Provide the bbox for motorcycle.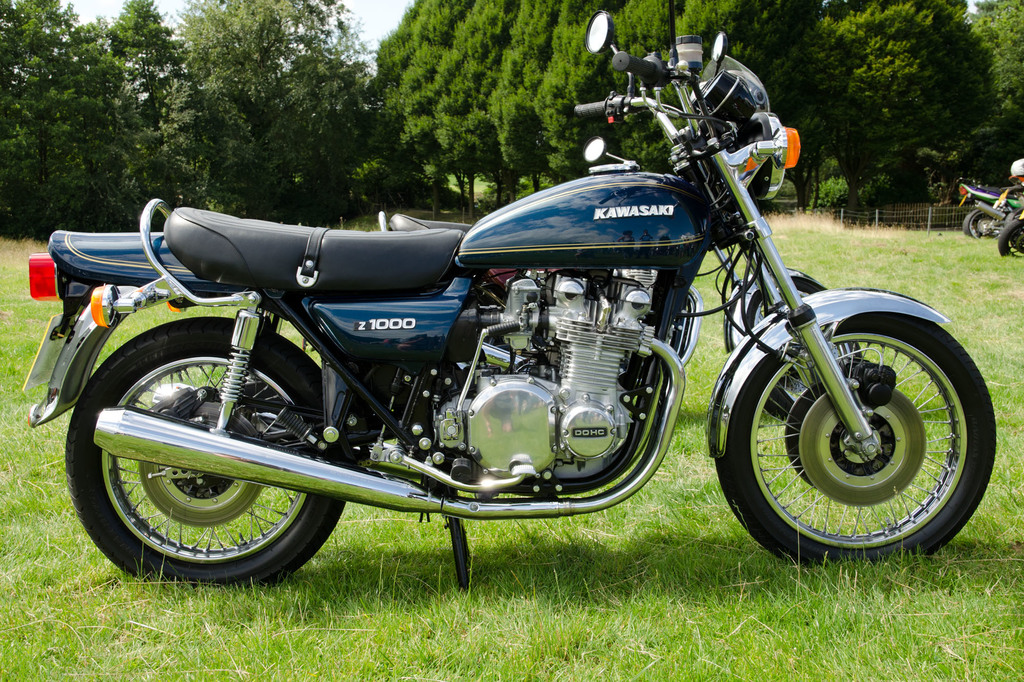
BBox(996, 190, 1023, 258).
